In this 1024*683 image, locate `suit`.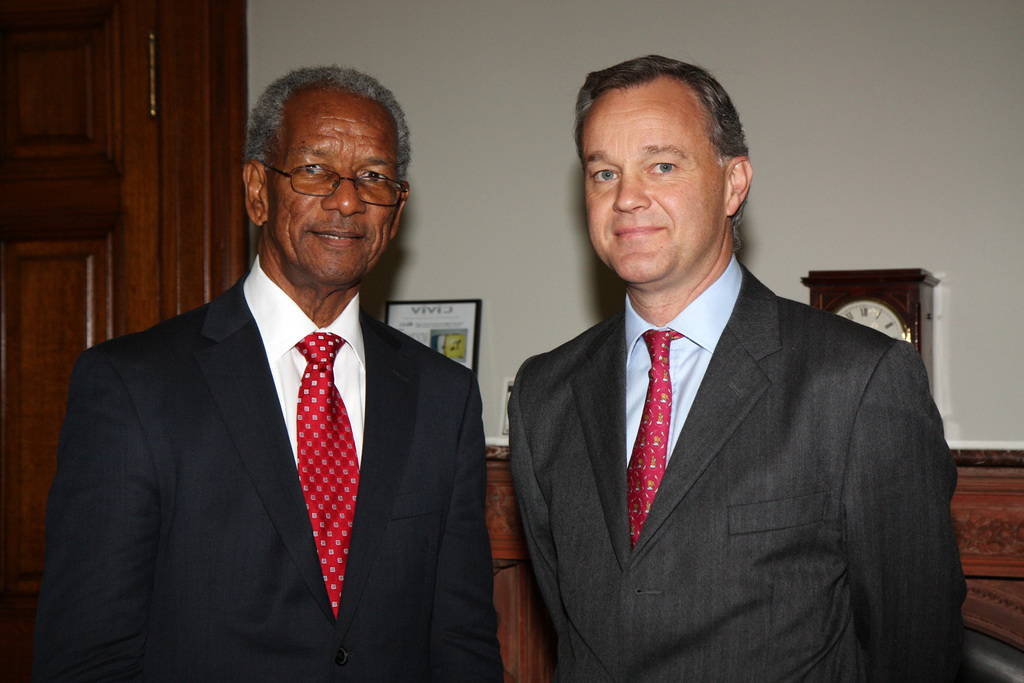
Bounding box: [left=506, top=255, right=965, bottom=682].
